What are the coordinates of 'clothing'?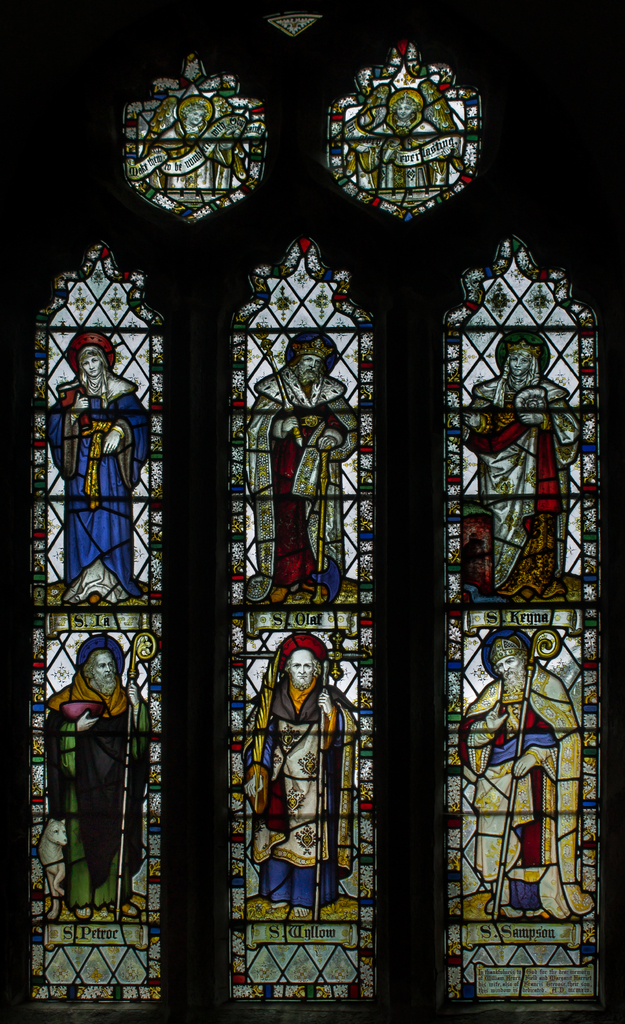
{"x1": 44, "y1": 609, "x2": 135, "y2": 938}.
